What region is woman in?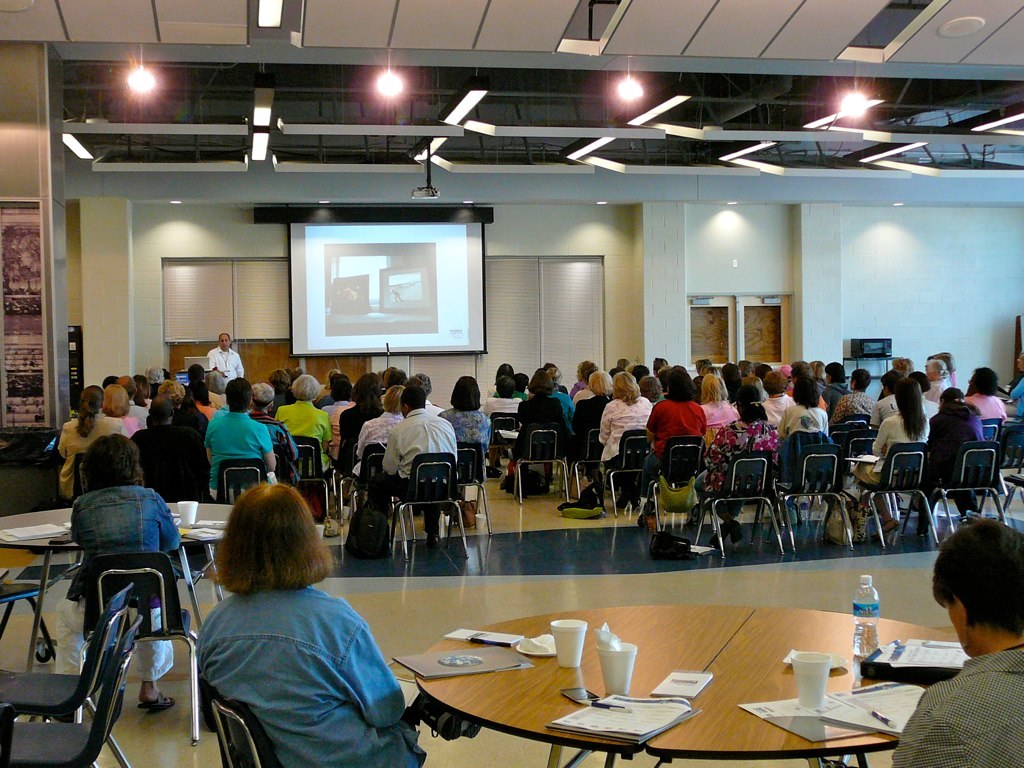
{"x1": 694, "y1": 386, "x2": 784, "y2": 502}.
